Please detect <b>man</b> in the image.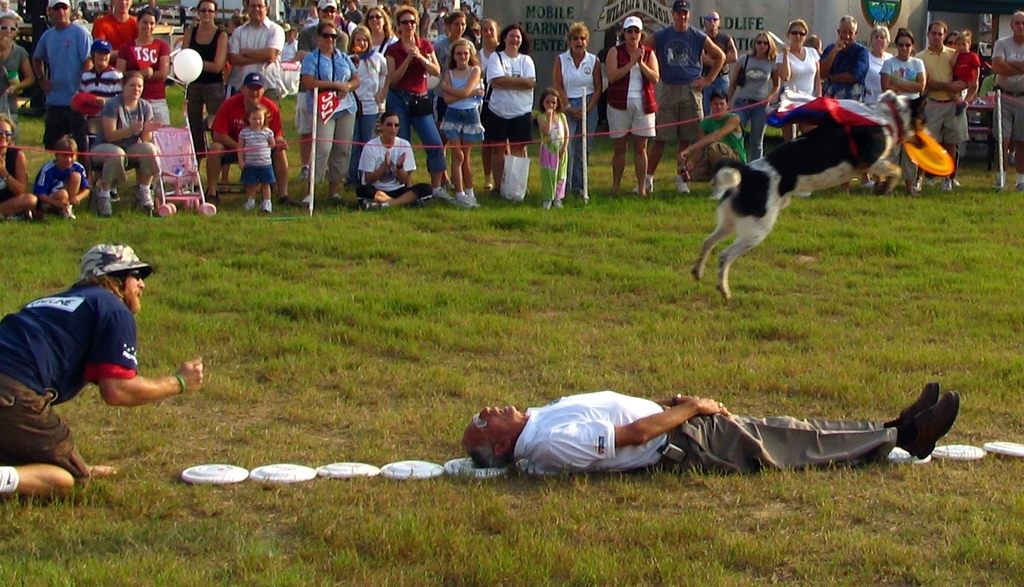
BBox(913, 19, 970, 191).
